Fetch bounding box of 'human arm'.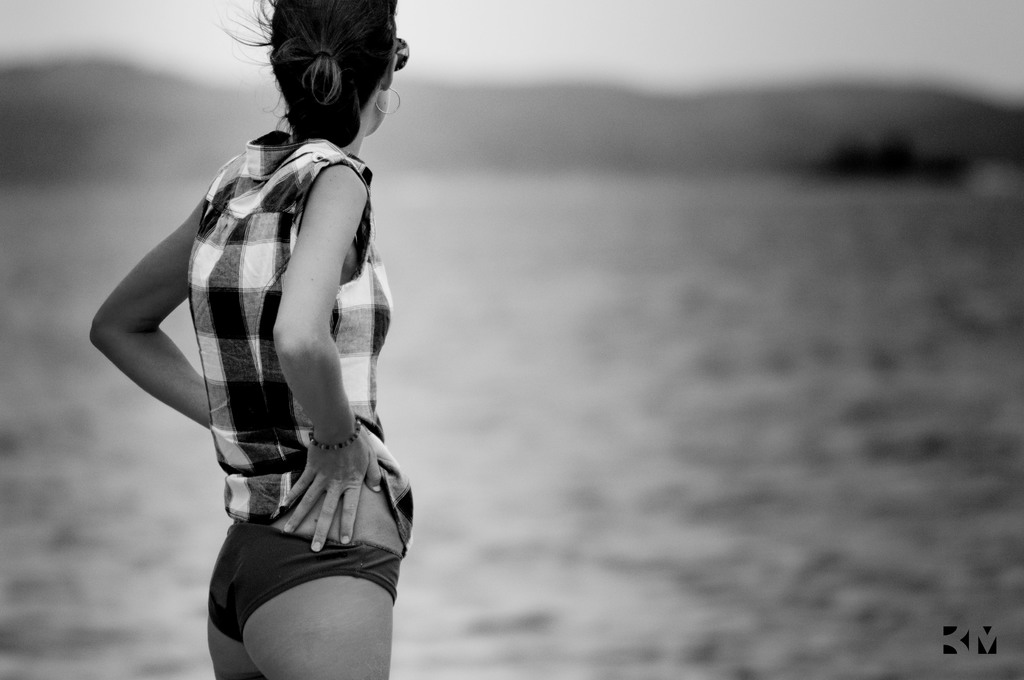
Bbox: 84/198/211/430.
